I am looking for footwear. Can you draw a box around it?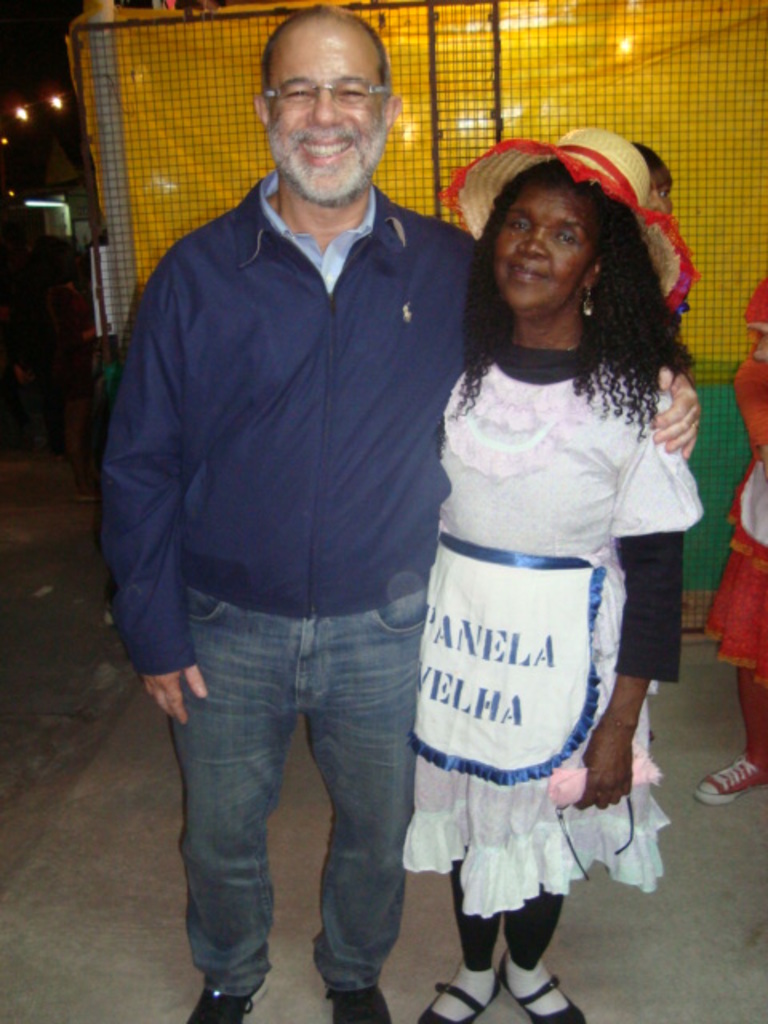
Sure, the bounding box is [691, 754, 766, 810].
